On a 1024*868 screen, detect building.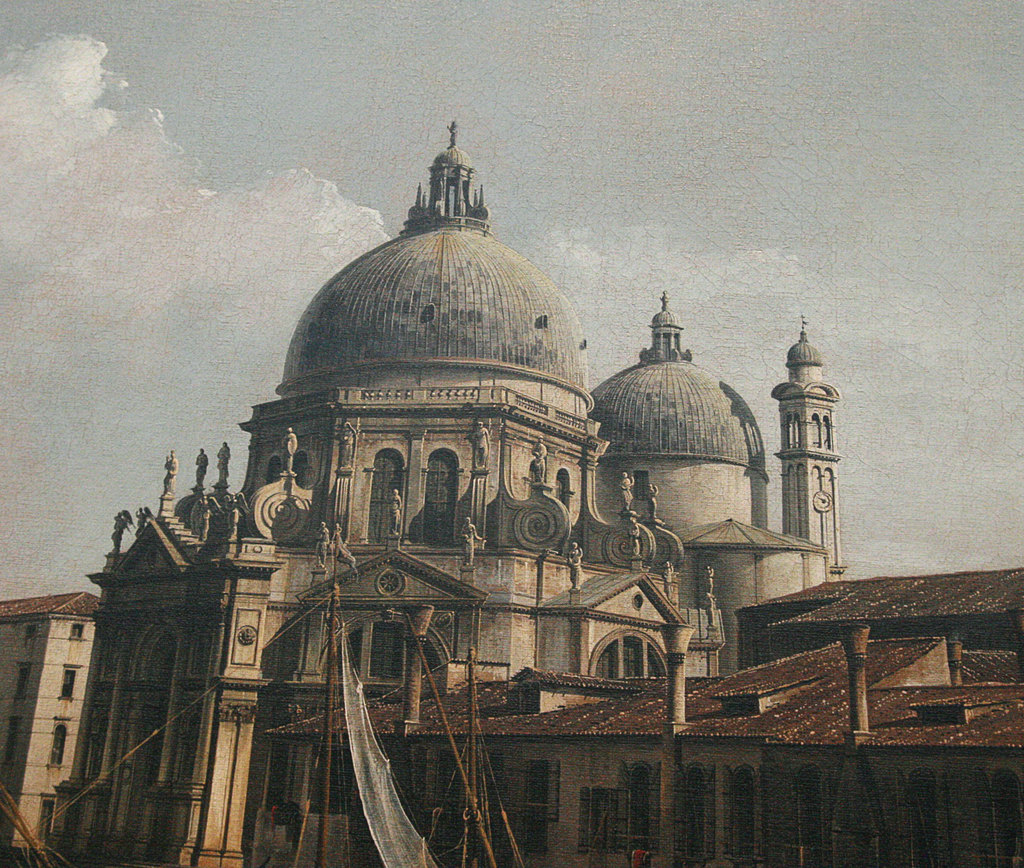
bbox(0, 115, 1023, 867).
